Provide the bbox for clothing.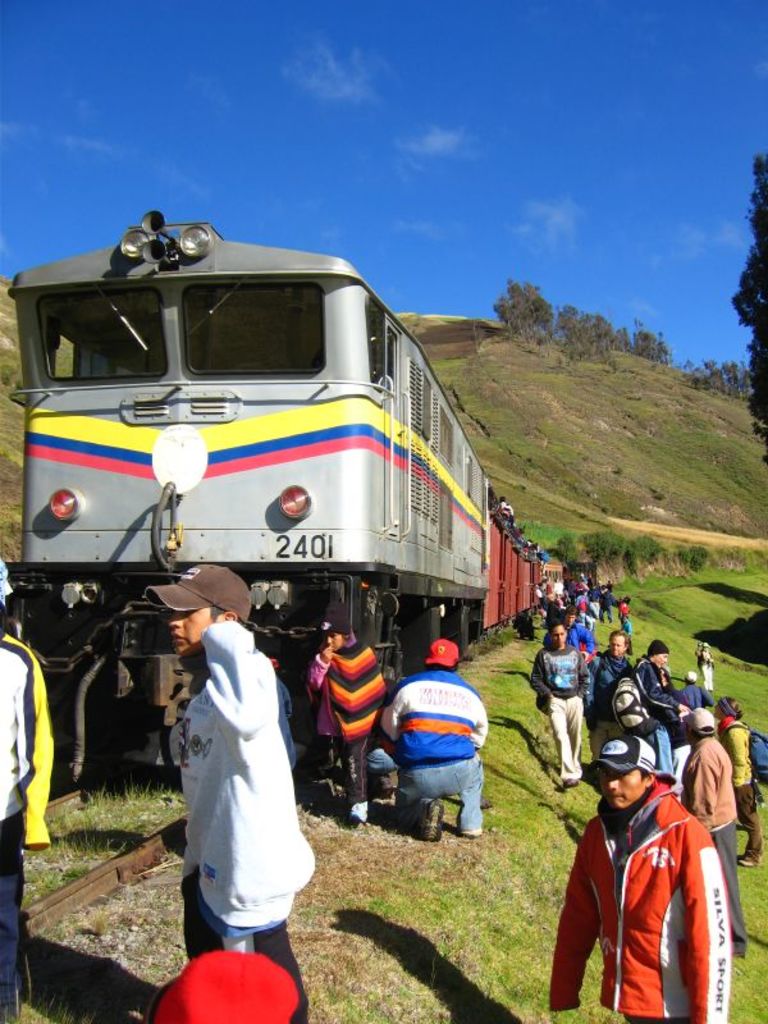
{"left": 178, "top": 637, "right": 317, "bottom": 1023}.
